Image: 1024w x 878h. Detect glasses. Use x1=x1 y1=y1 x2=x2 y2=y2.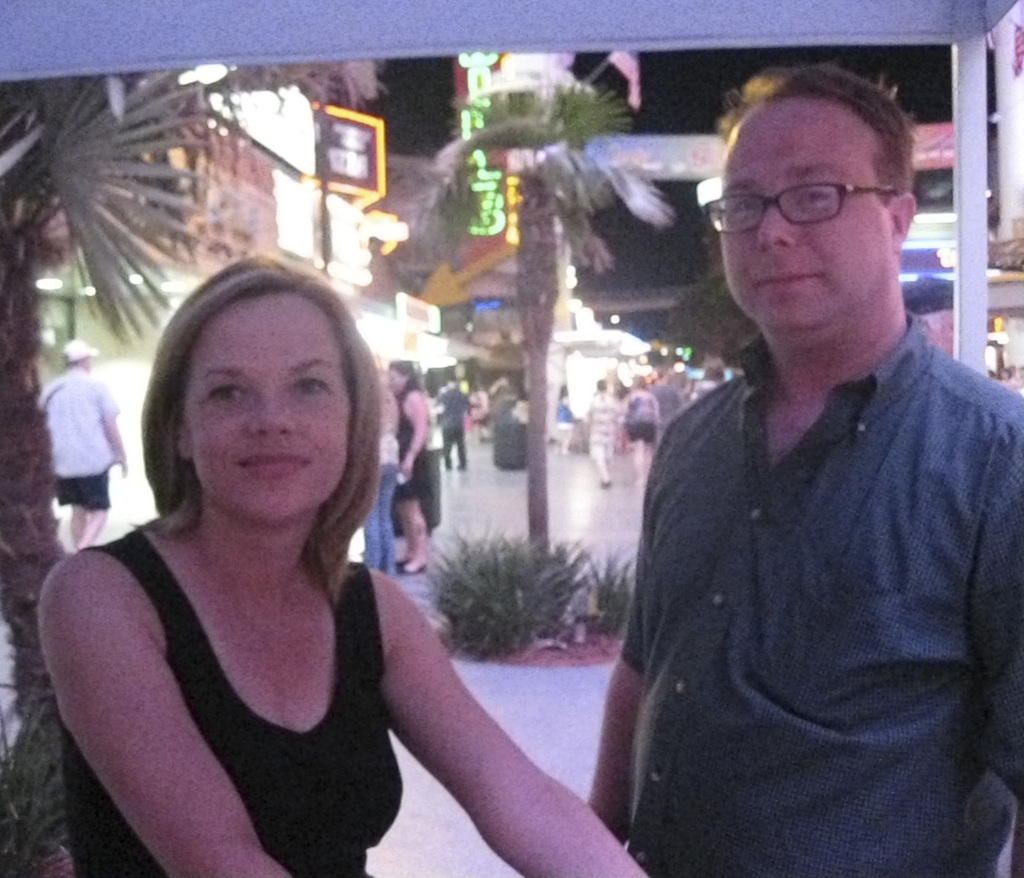
x1=702 y1=181 x2=897 y2=233.
